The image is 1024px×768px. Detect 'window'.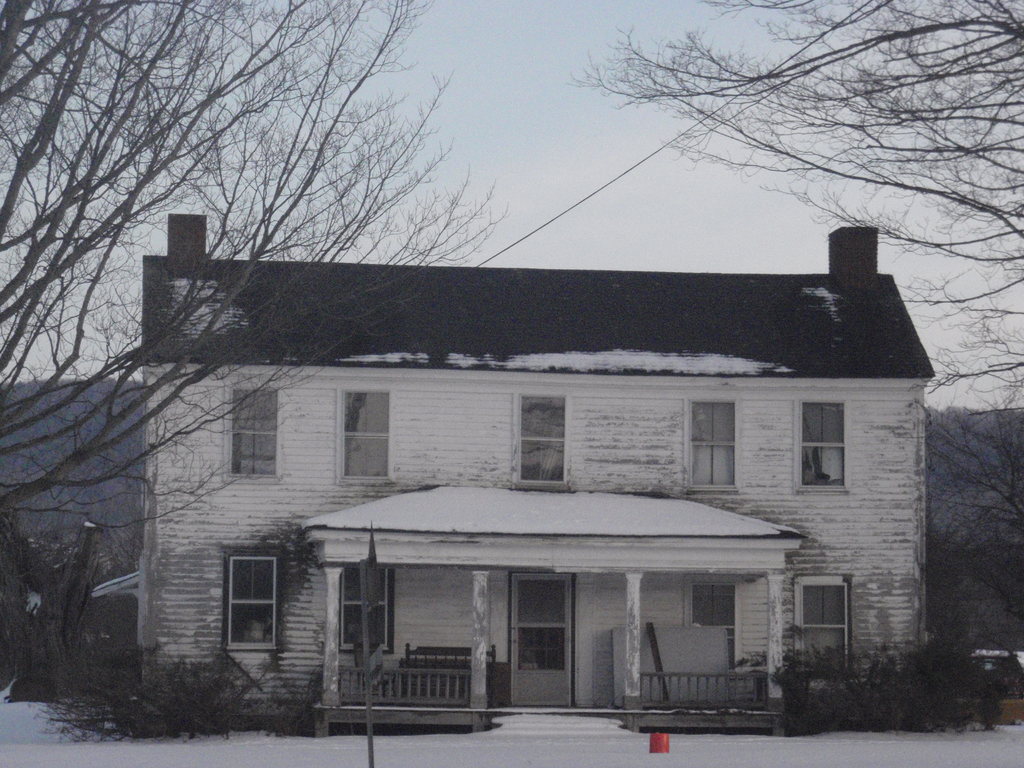
Detection: <box>209,547,281,668</box>.
